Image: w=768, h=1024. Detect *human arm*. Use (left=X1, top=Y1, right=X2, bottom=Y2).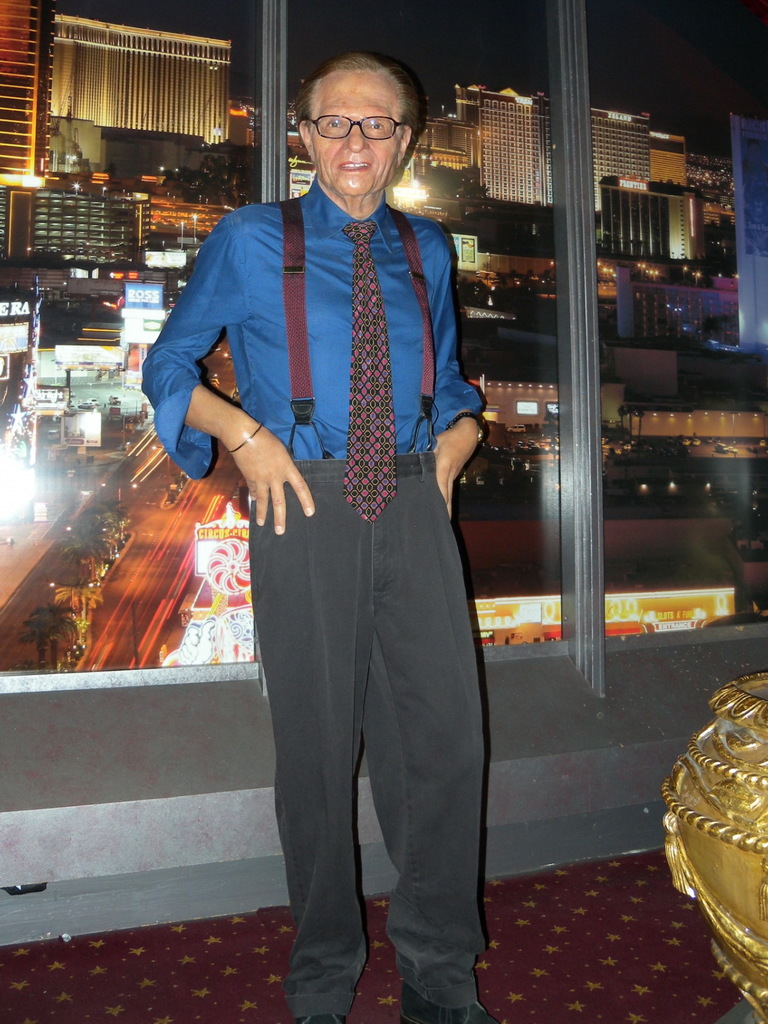
(left=426, top=284, right=488, bottom=516).
